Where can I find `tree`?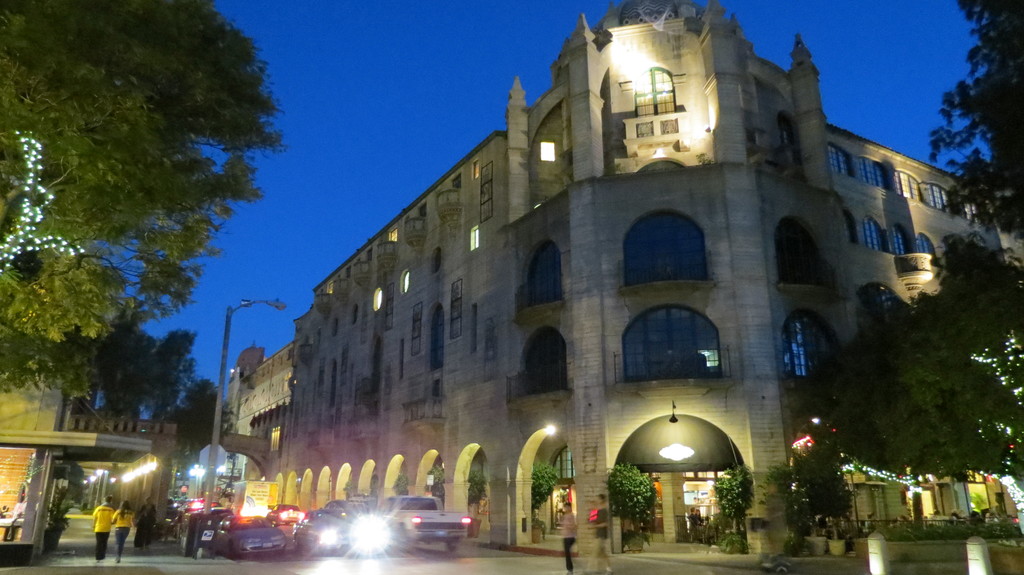
You can find it at (798,239,1023,524).
